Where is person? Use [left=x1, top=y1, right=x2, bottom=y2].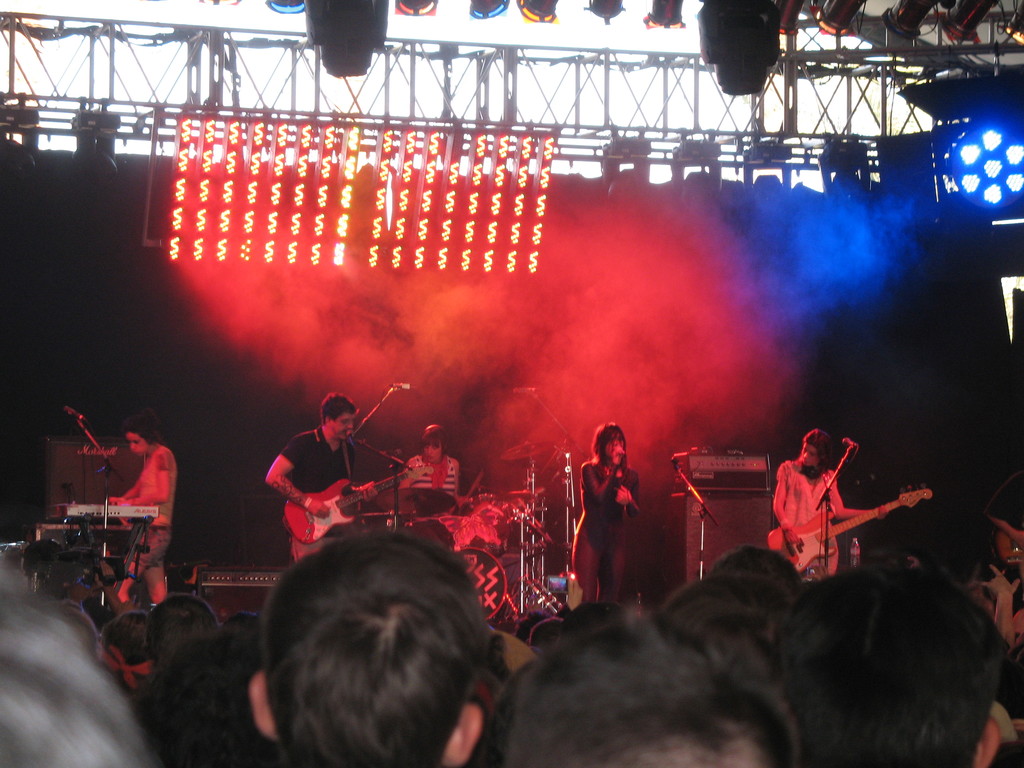
[left=0, top=584, right=161, bottom=767].
